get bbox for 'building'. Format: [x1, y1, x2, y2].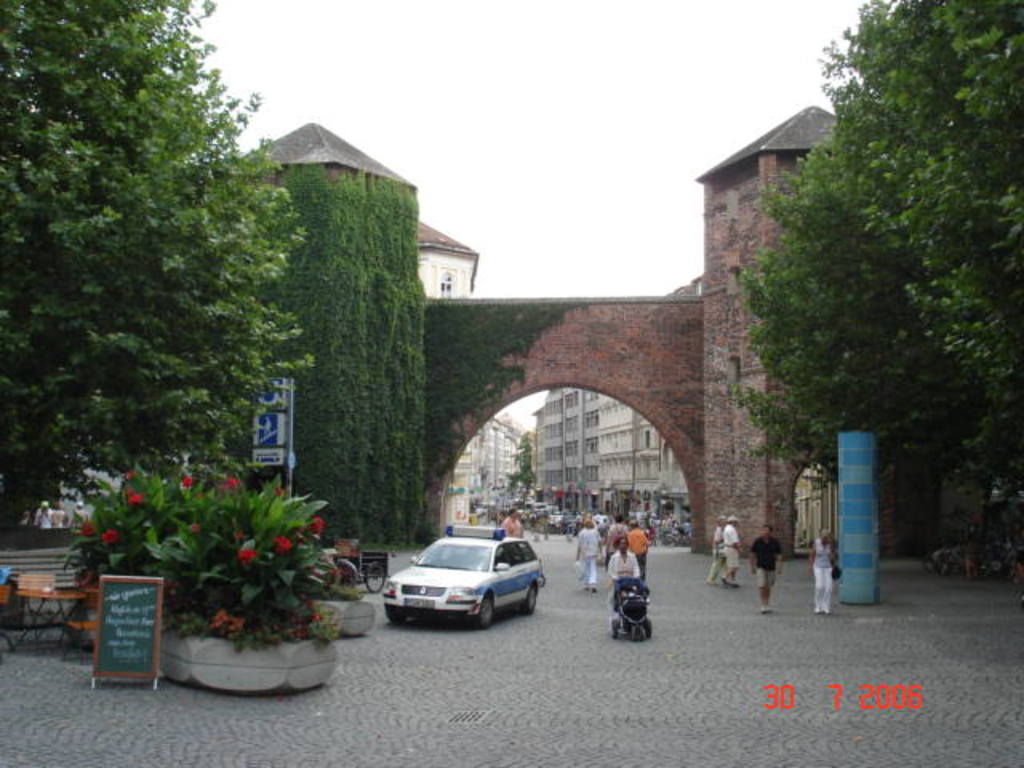
[416, 224, 482, 301].
